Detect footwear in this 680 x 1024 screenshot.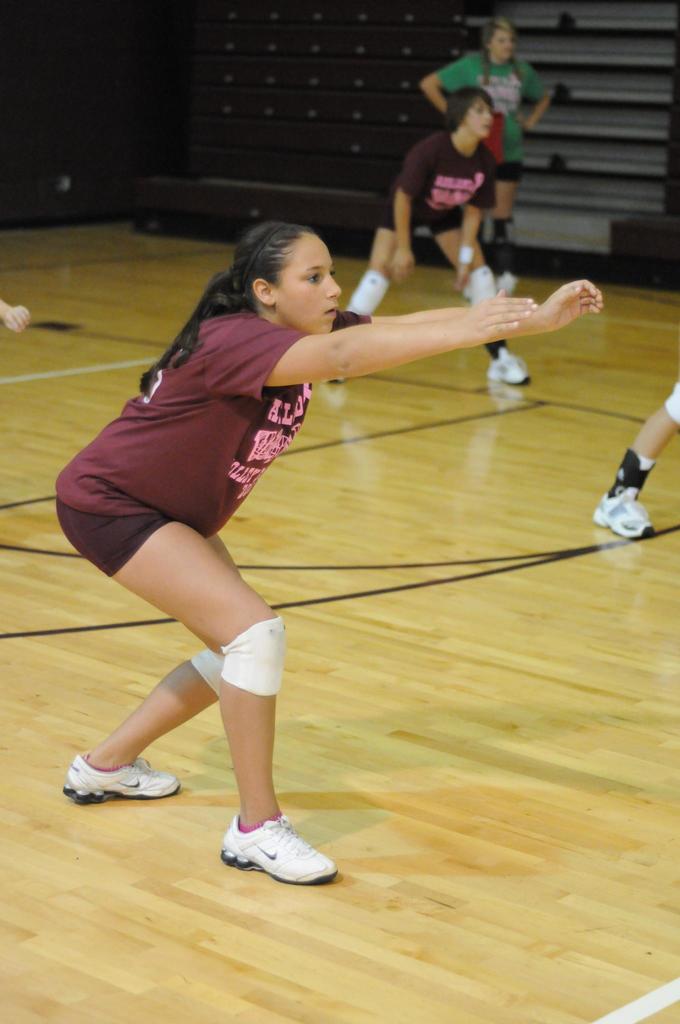
Detection: 594/486/653/536.
